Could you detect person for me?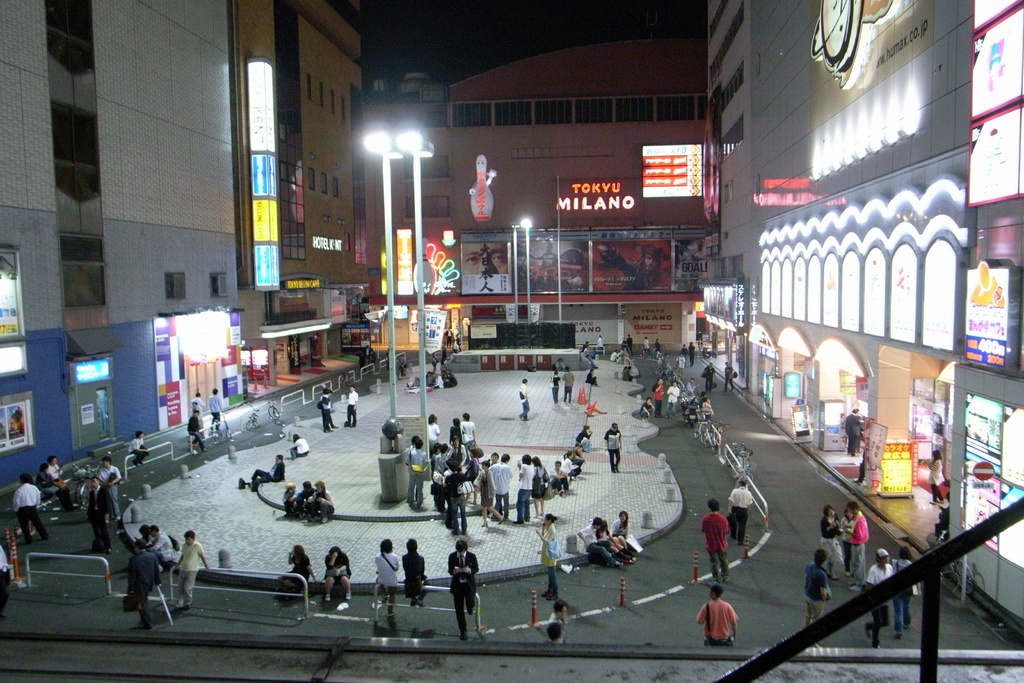
Detection result: pyautogui.locateOnScreen(370, 349, 379, 370).
